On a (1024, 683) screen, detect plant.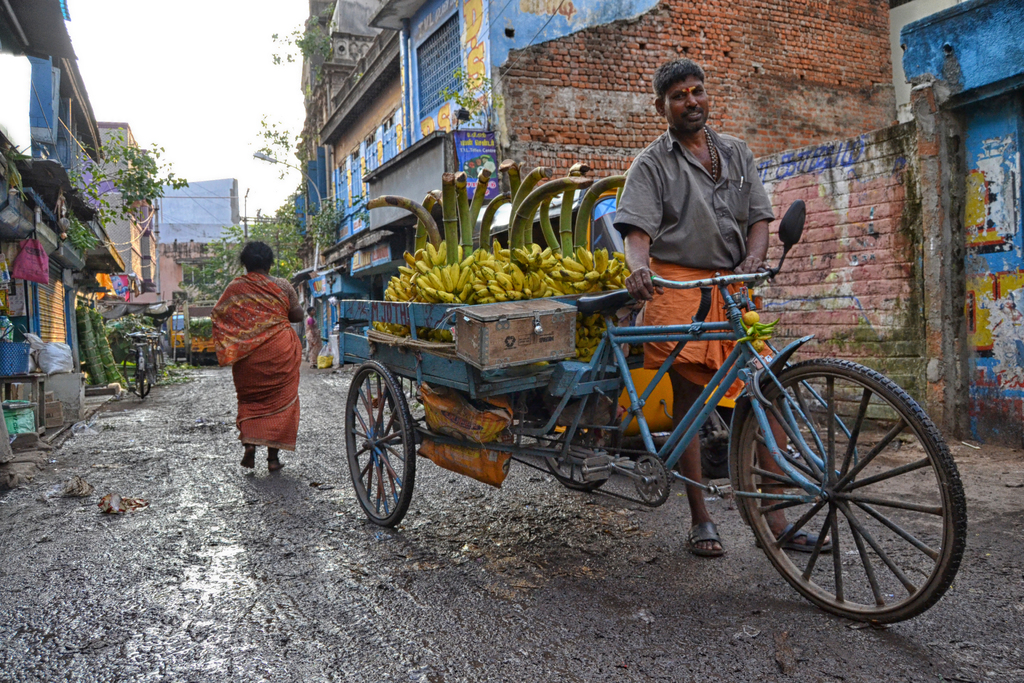
pyautogui.locateOnScreen(259, 3, 338, 92).
